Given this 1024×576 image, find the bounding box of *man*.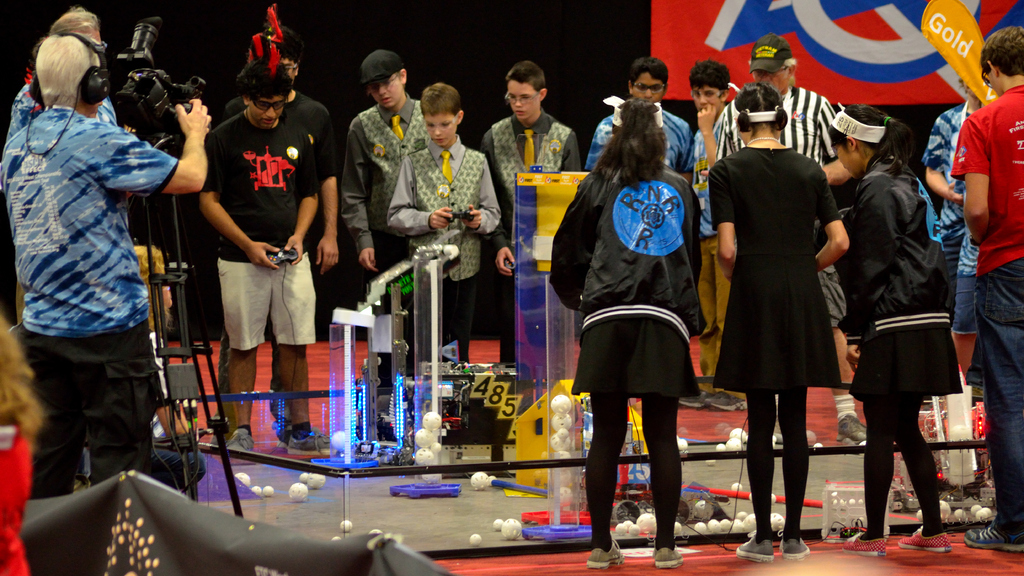
x1=215 y1=51 x2=340 y2=447.
